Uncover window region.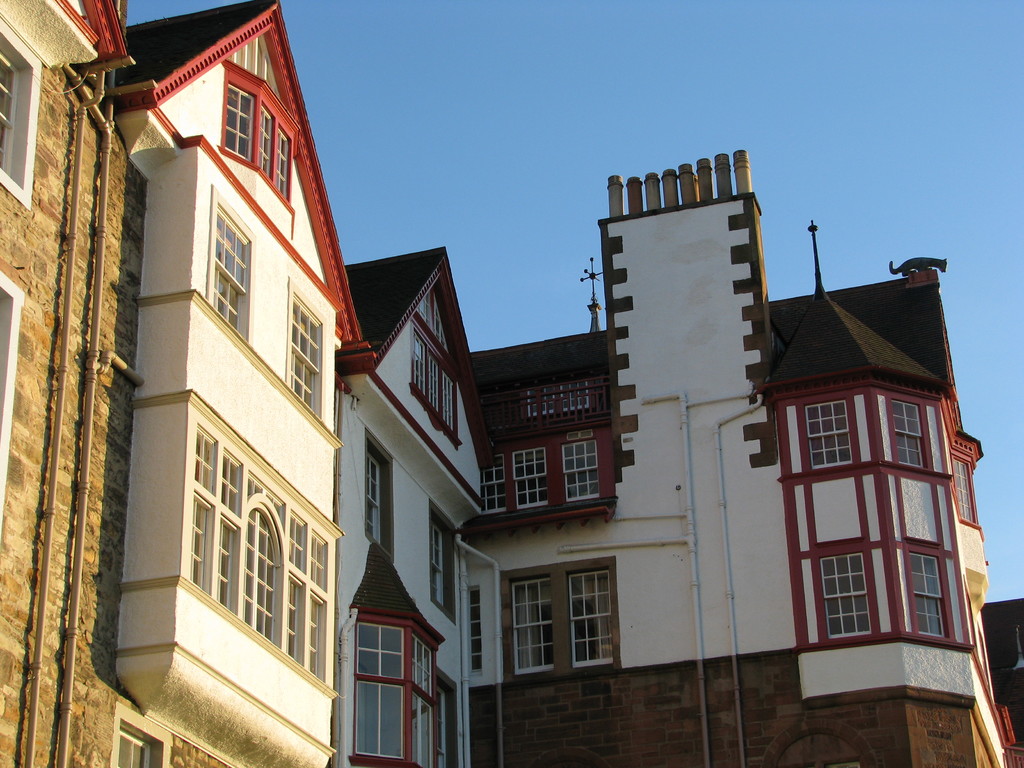
Uncovered: crop(465, 583, 483, 675).
